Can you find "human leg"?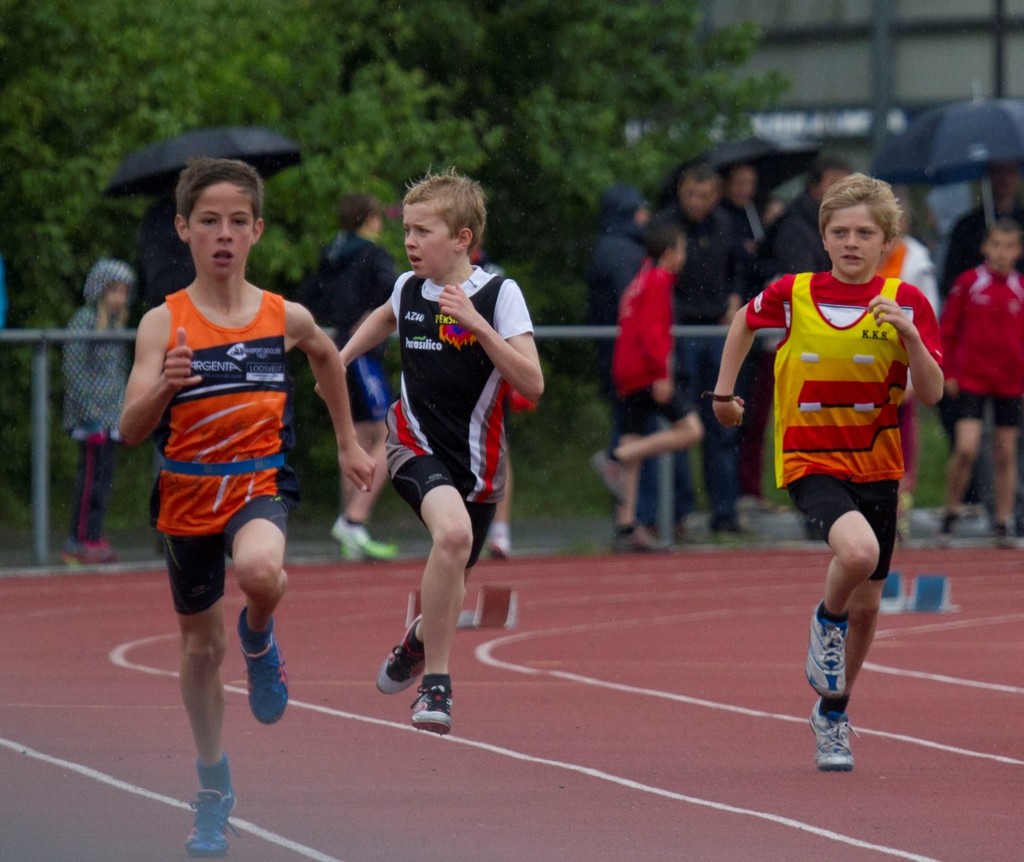
Yes, bounding box: bbox=[805, 461, 899, 769].
